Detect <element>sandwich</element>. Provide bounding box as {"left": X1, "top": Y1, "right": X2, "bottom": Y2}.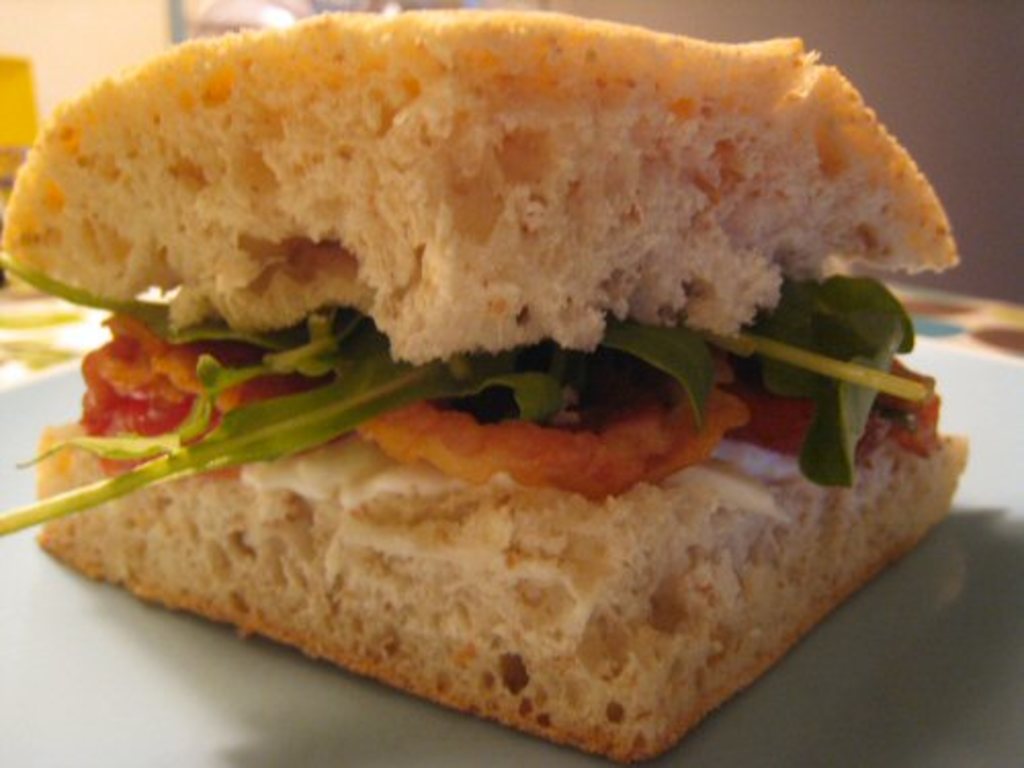
{"left": 0, "top": 2, "right": 965, "bottom": 766}.
